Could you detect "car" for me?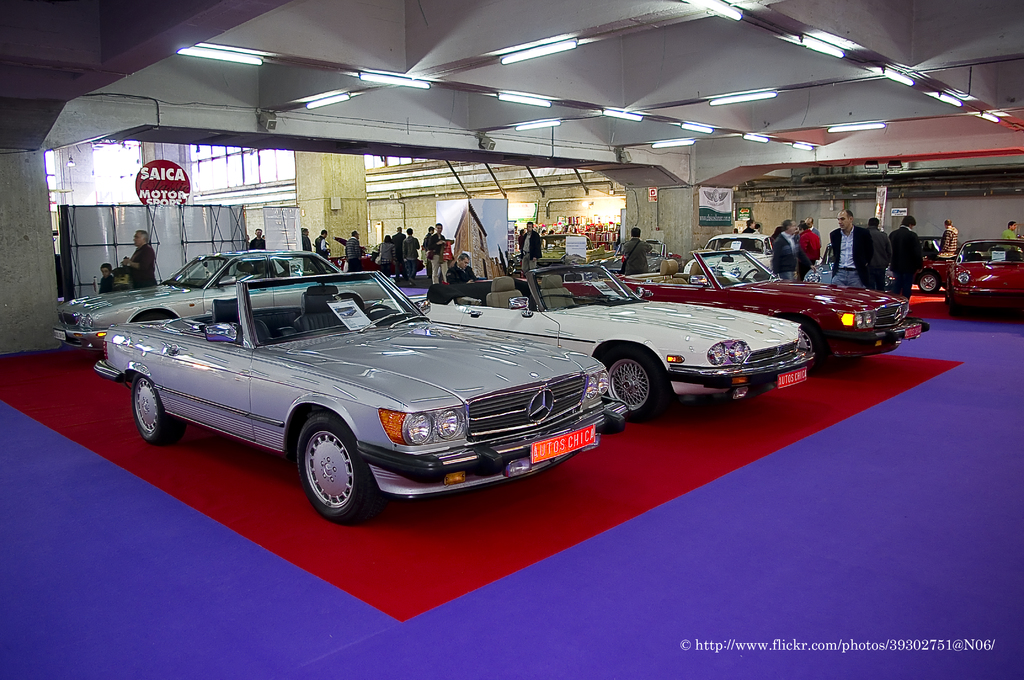
Detection result: bbox=(681, 233, 772, 282).
